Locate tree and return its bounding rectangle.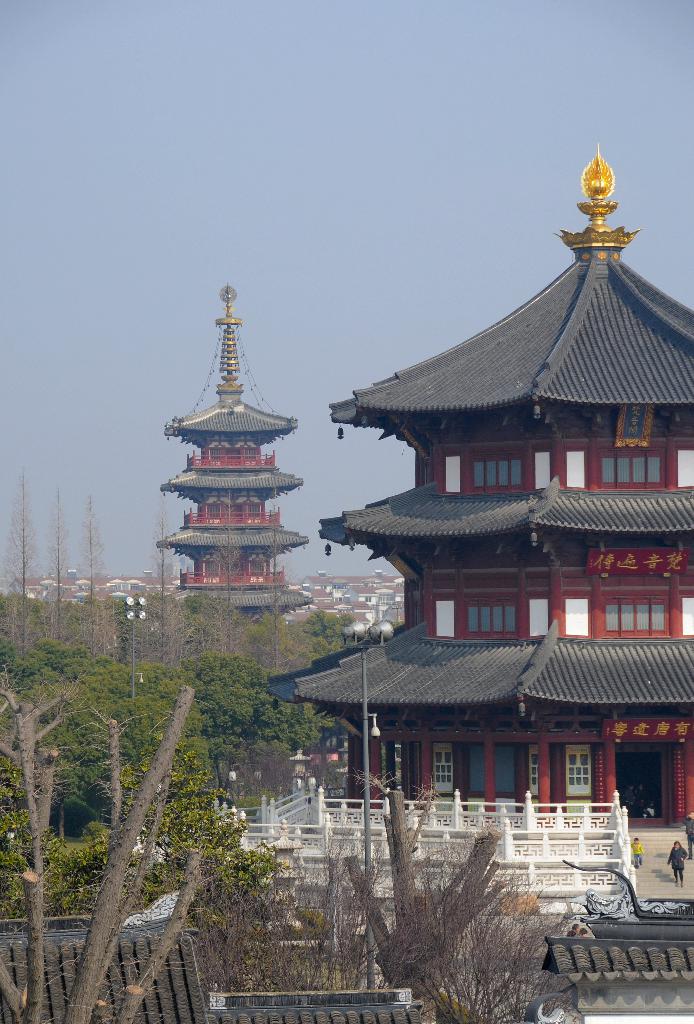
[316, 602, 360, 650].
